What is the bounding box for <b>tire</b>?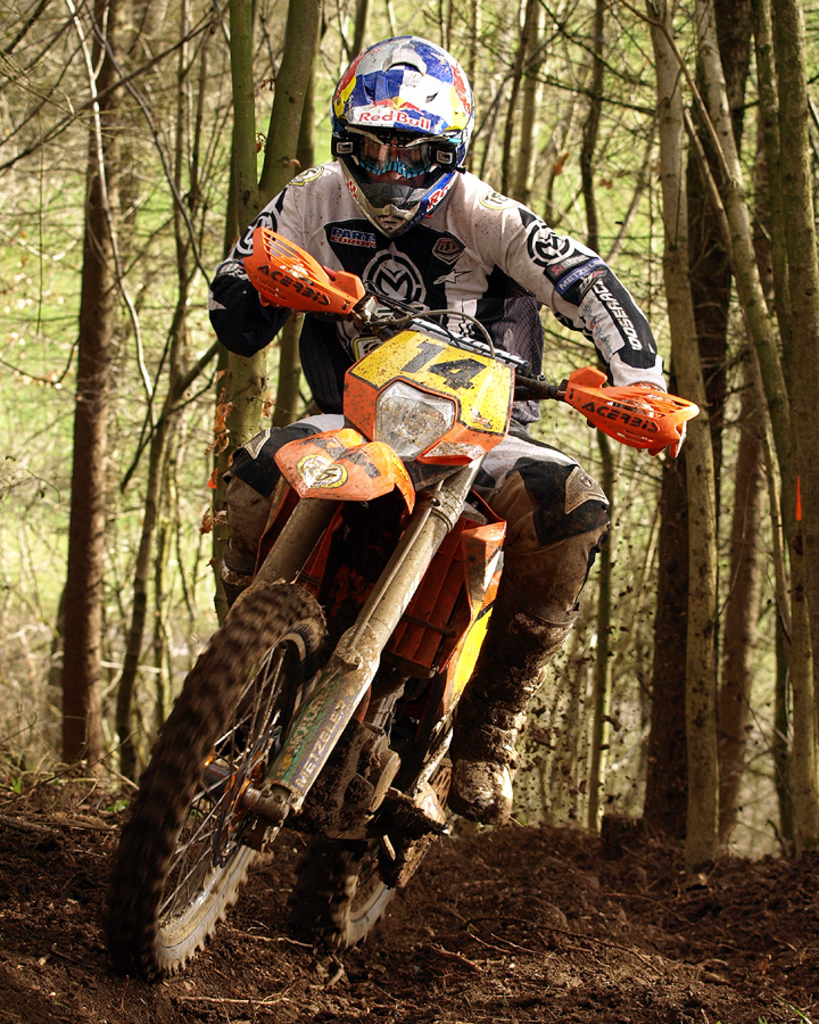
bbox(123, 577, 397, 969).
